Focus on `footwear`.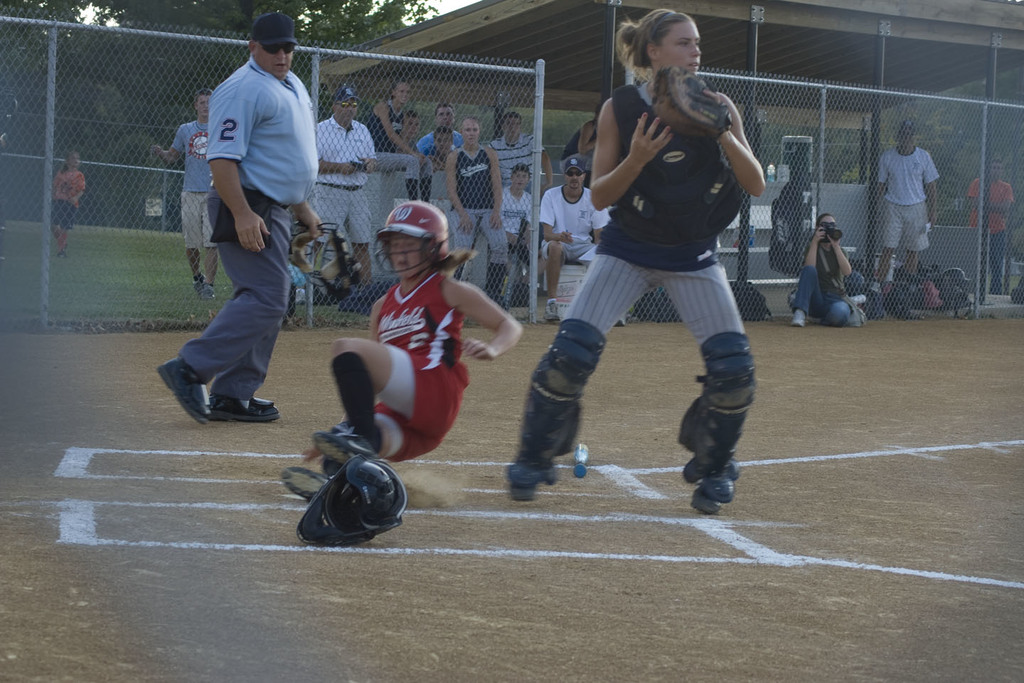
Focused at detection(155, 352, 210, 424).
